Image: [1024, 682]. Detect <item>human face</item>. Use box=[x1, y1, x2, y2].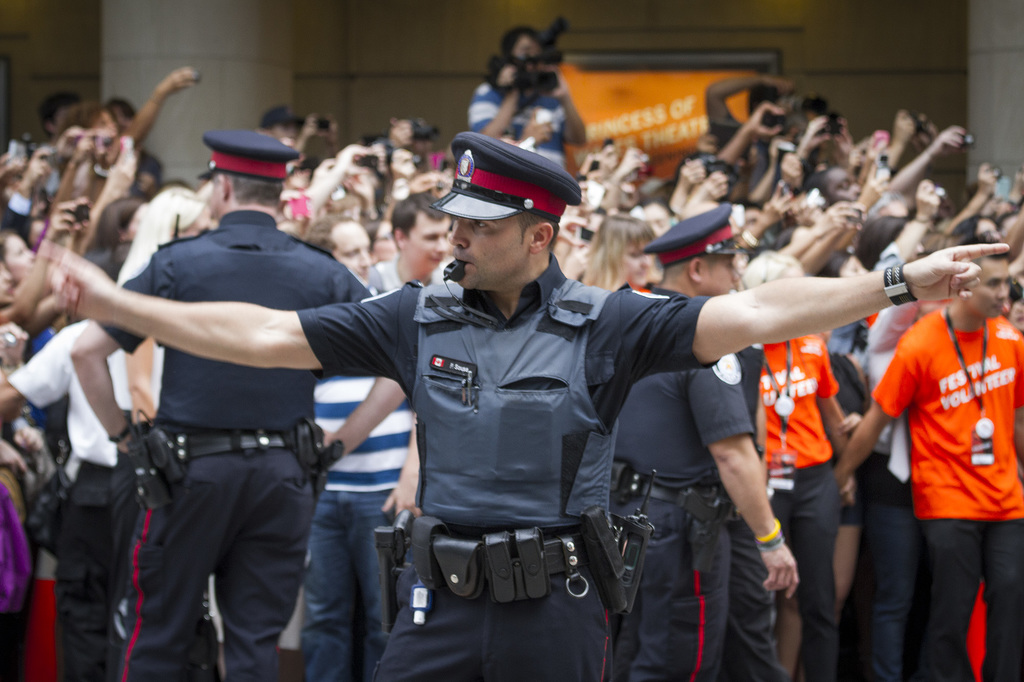
box=[273, 120, 298, 138].
